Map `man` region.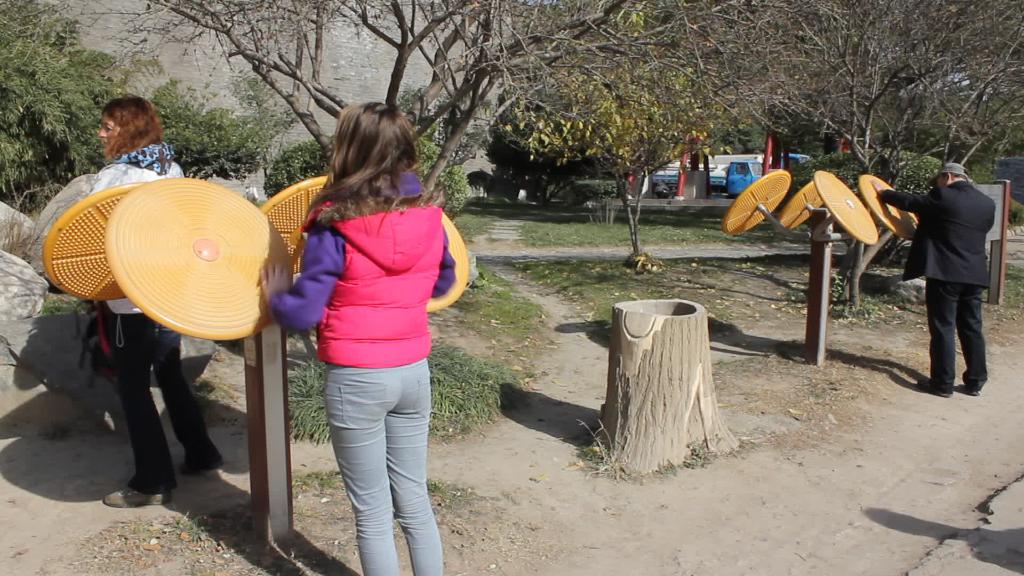
Mapped to l=899, t=141, r=1004, b=396.
